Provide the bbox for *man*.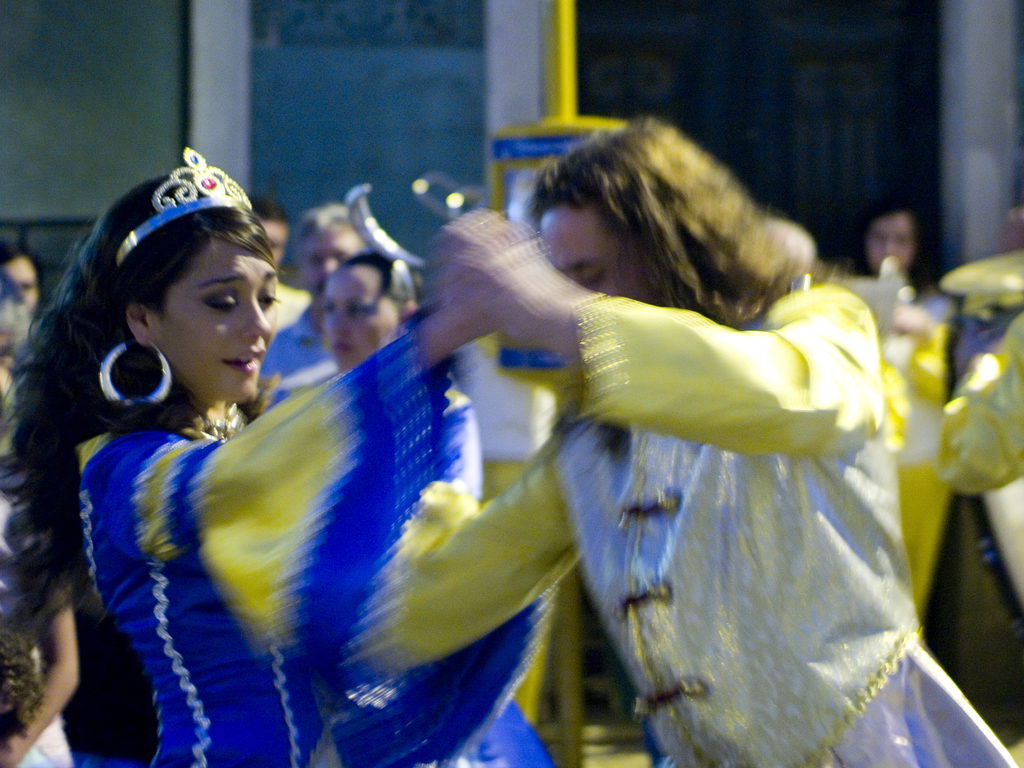
<bbox>356, 119, 1021, 767</bbox>.
